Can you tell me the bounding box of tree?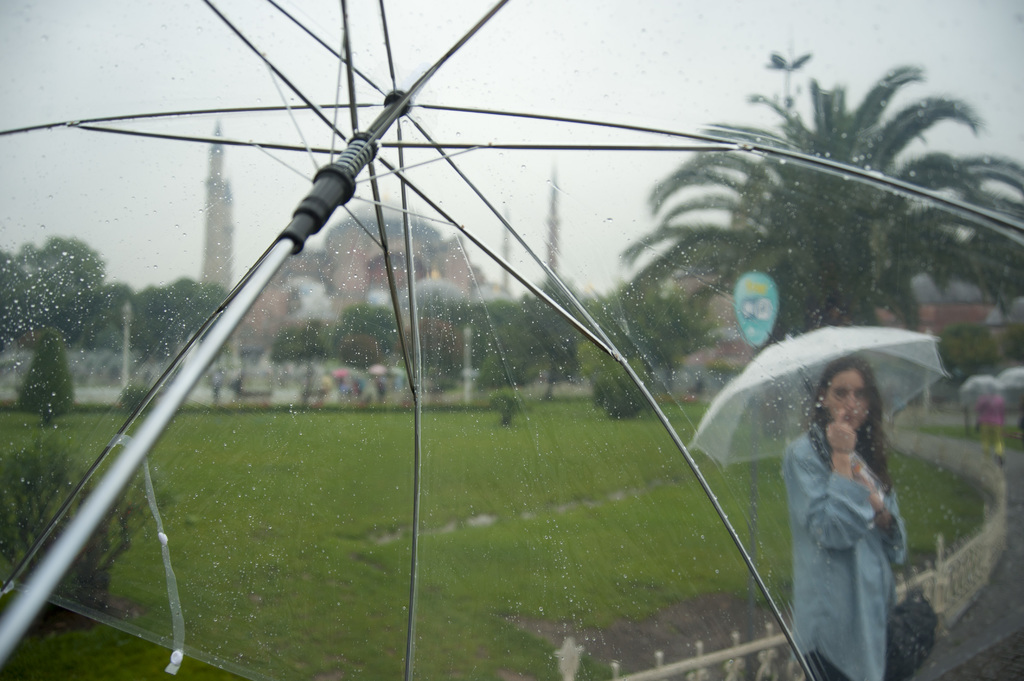
{"left": 614, "top": 67, "right": 1023, "bottom": 323}.
